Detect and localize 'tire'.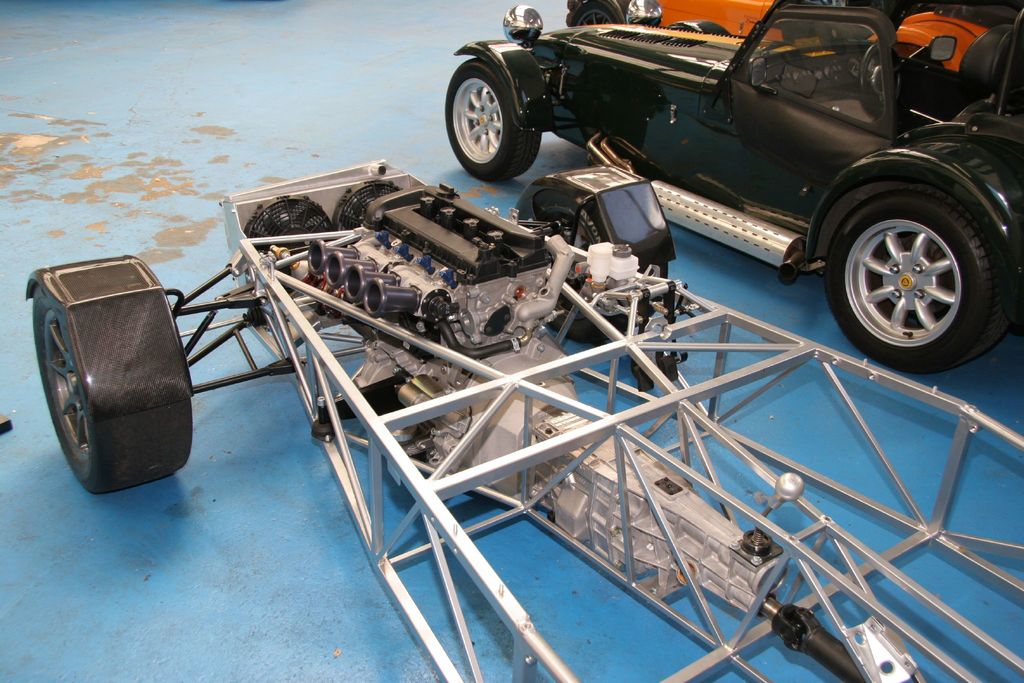
Localized at bbox=[28, 283, 193, 495].
